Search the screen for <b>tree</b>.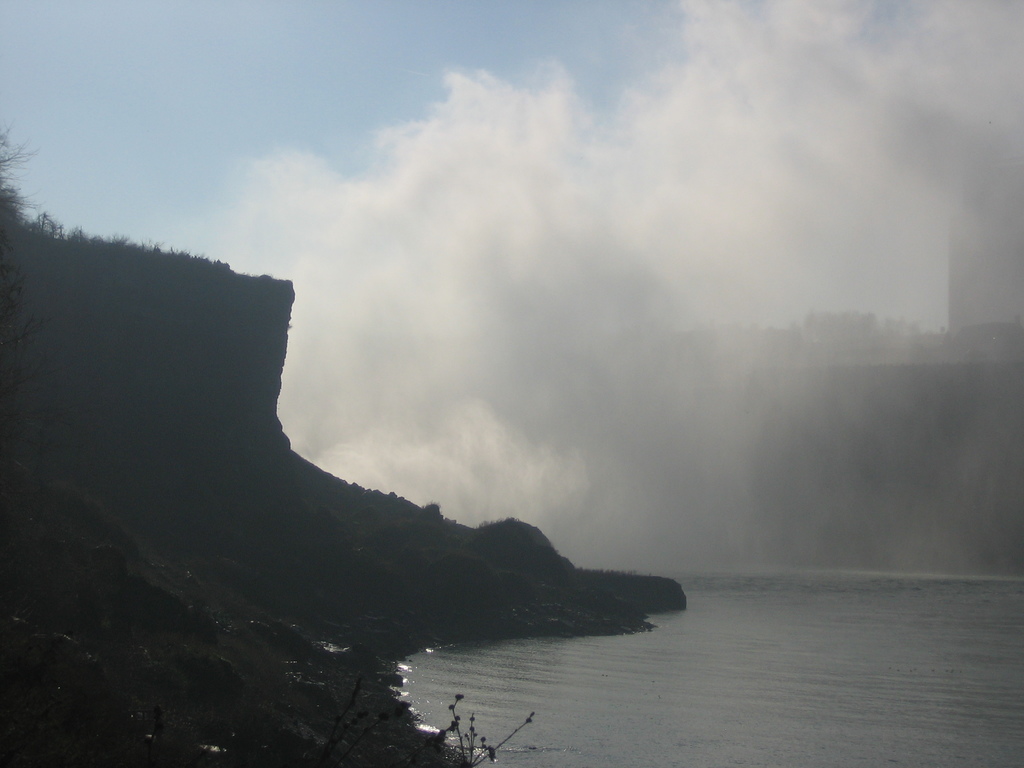
Found at left=0, top=111, right=42, bottom=250.
